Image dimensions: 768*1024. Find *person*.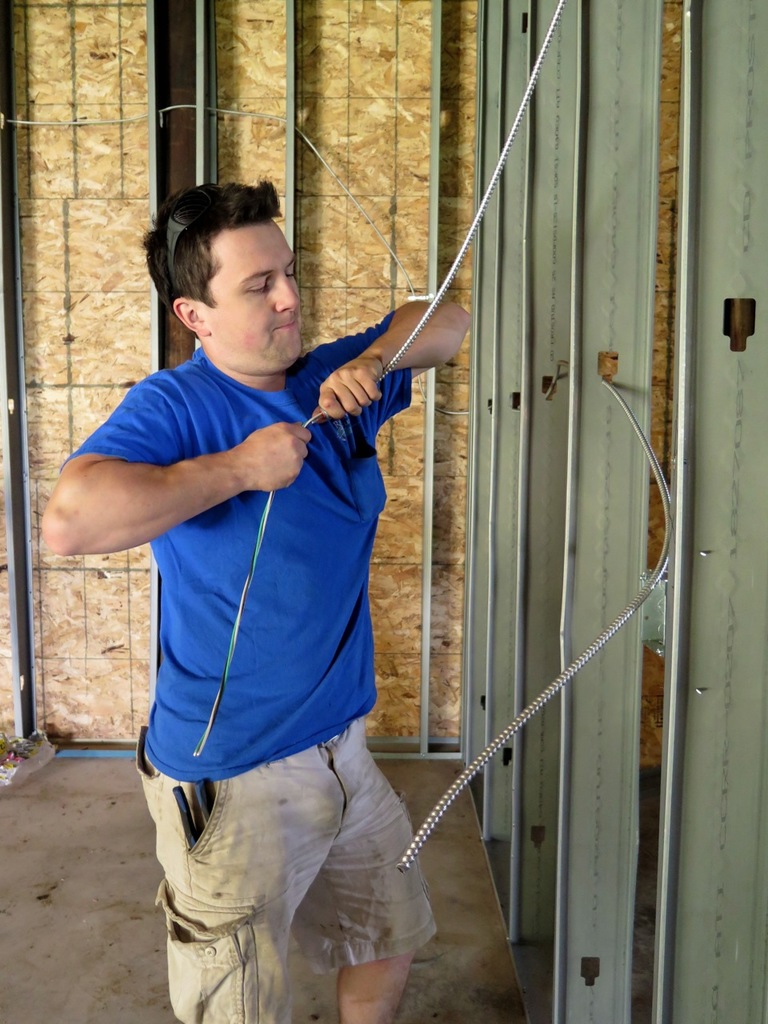
Rect(86, 114, 479, 1023).
